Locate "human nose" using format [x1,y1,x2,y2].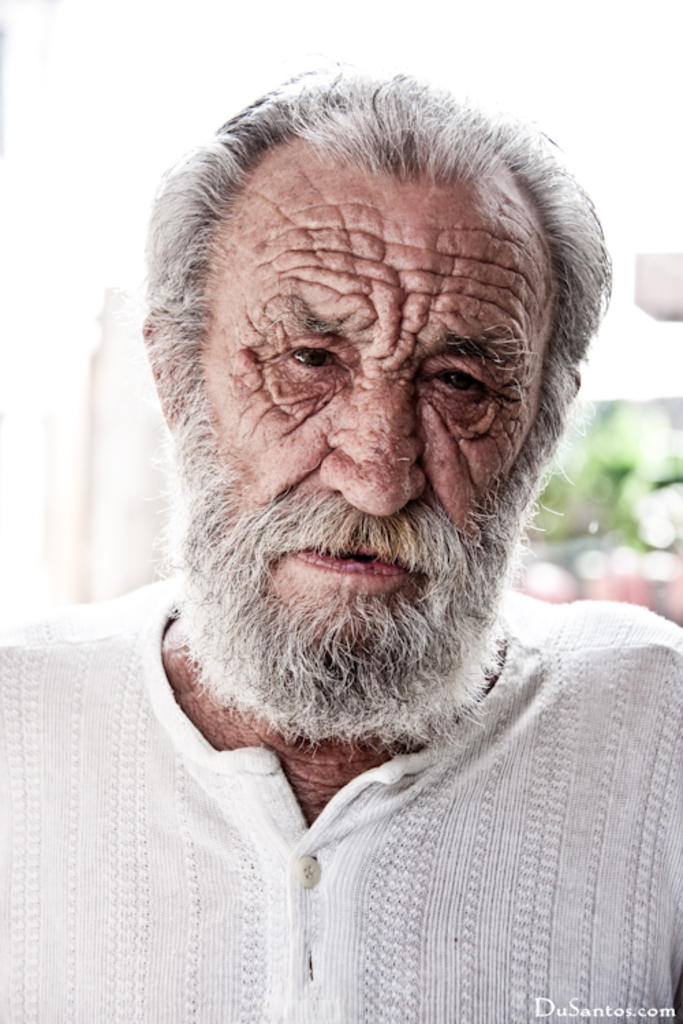
[318,385,422,517].
